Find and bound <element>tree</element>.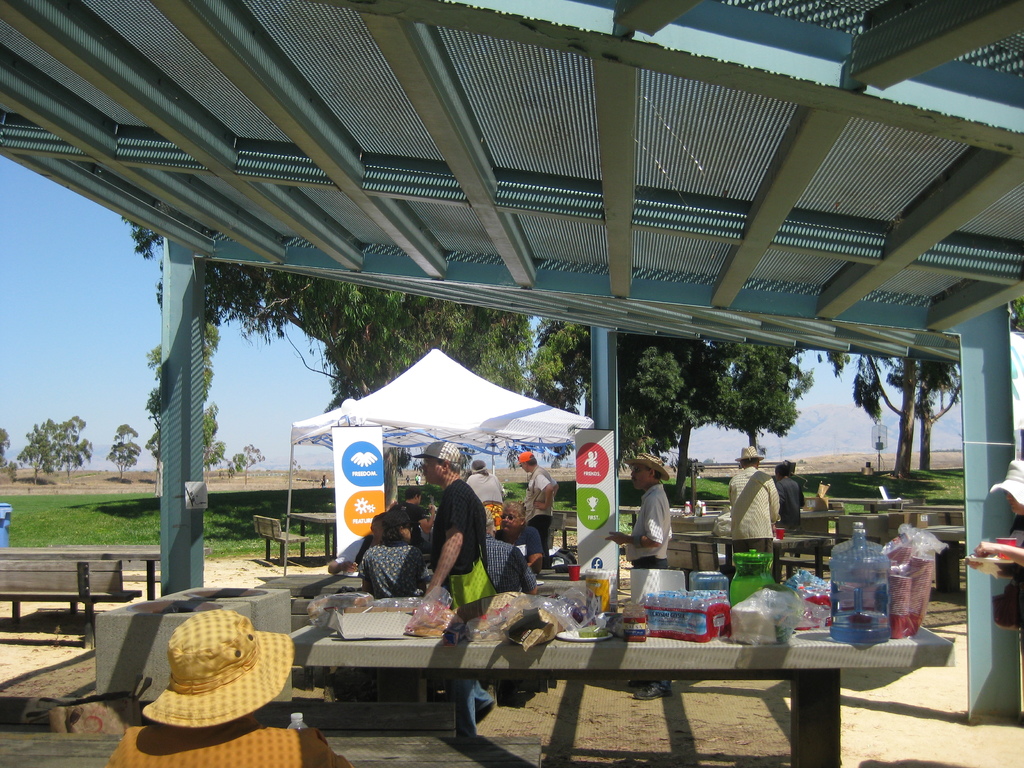
Bound: left=131, top=410, right=226, bottom=482.
